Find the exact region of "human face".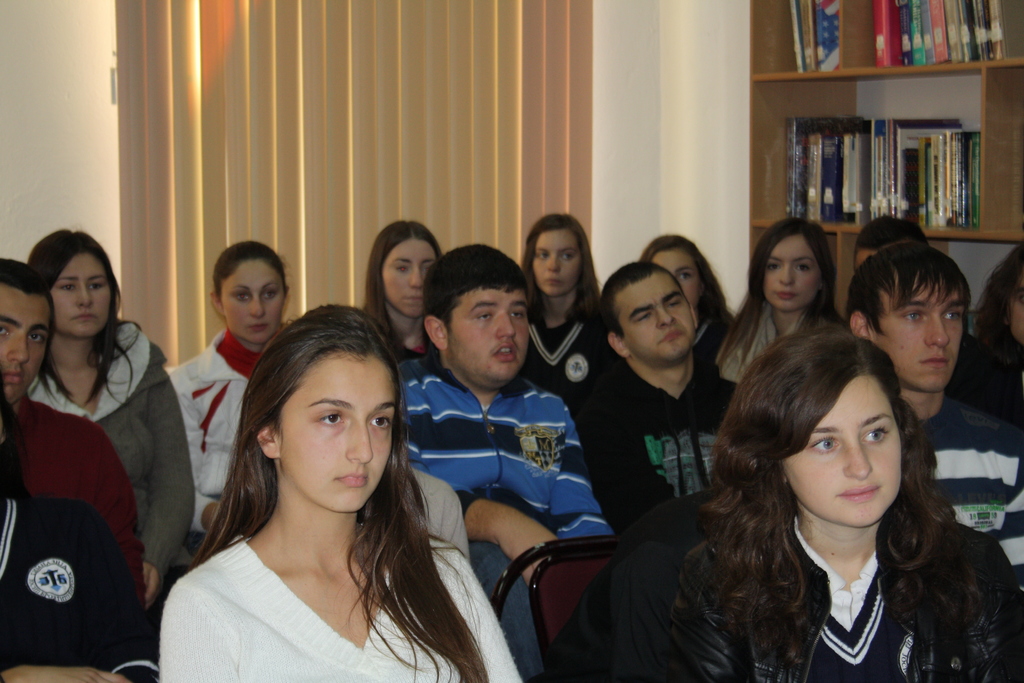
Exact region: 760,236,824,310.
